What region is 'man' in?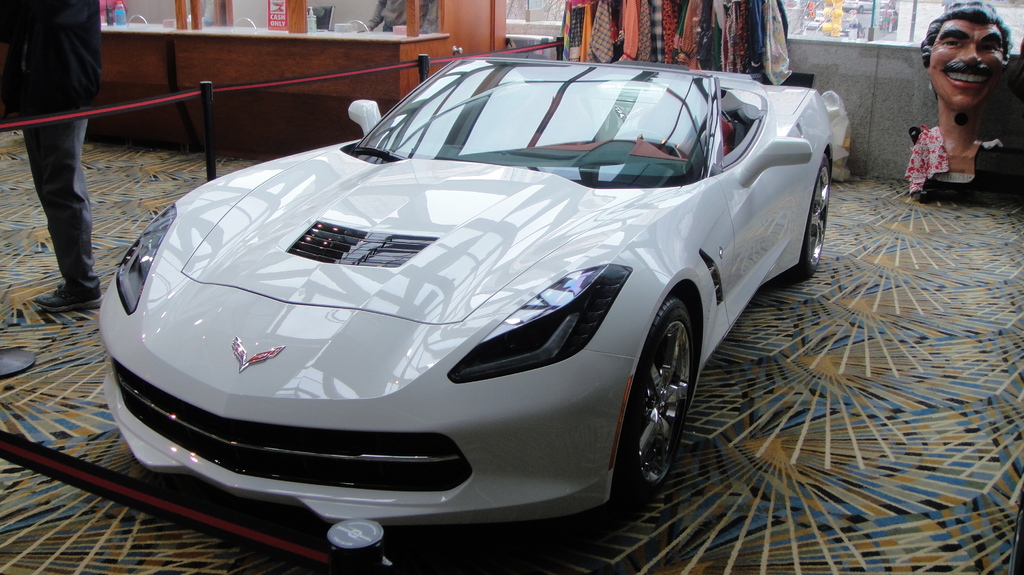
bbox=(6, 0, 130, 329).
